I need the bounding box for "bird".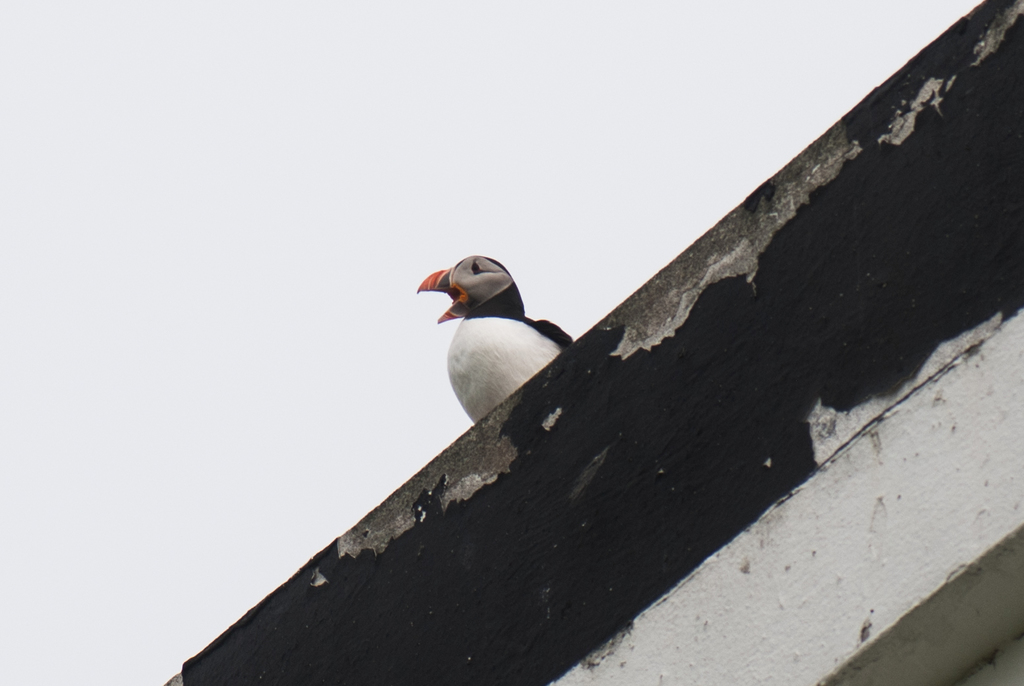
Here it is: 417, 251, 578, 436.
